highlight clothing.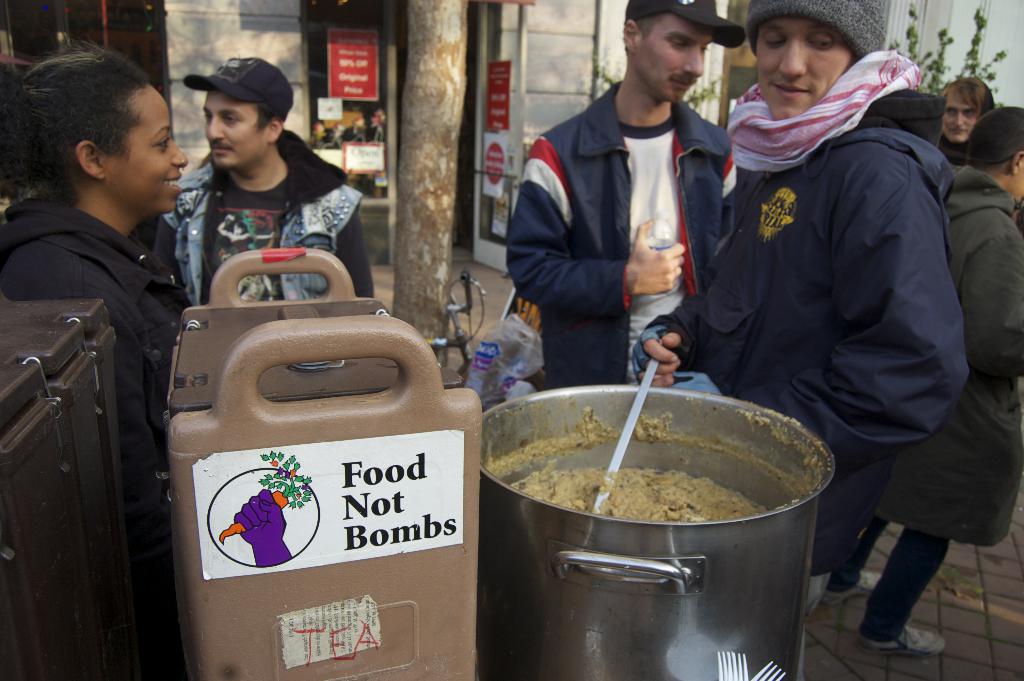
Highlighted region: [left=506, top=77, right=740, bottom=384].
